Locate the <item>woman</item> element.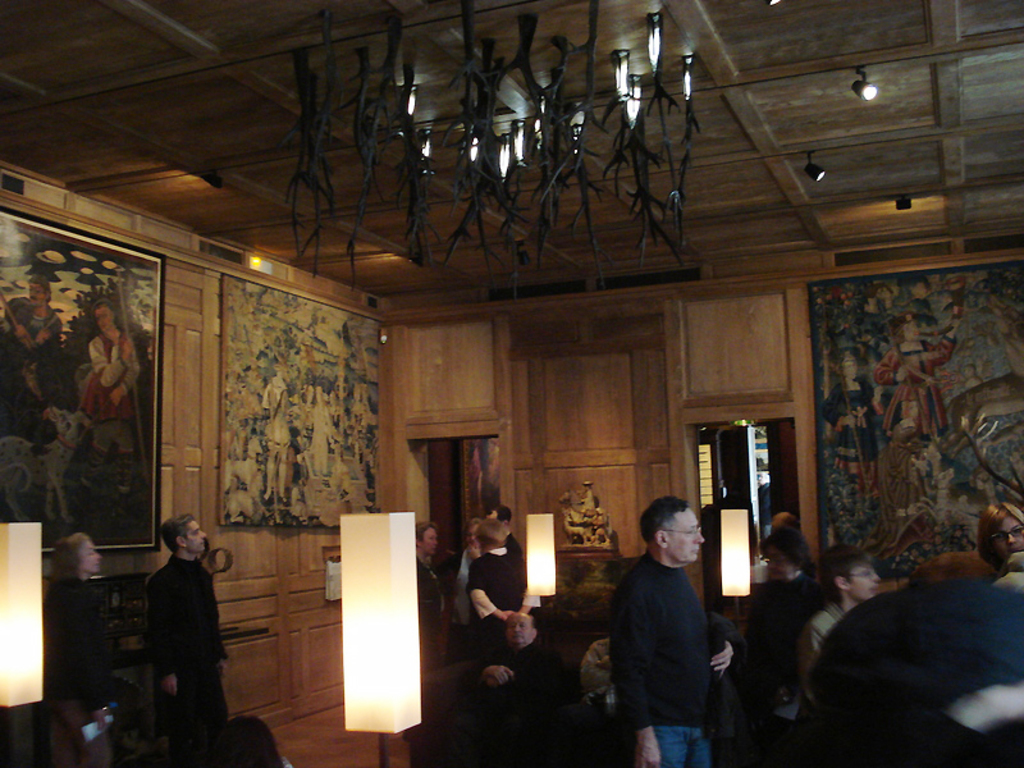
Element bbox: bbox=[37, 534, 131, 767].
